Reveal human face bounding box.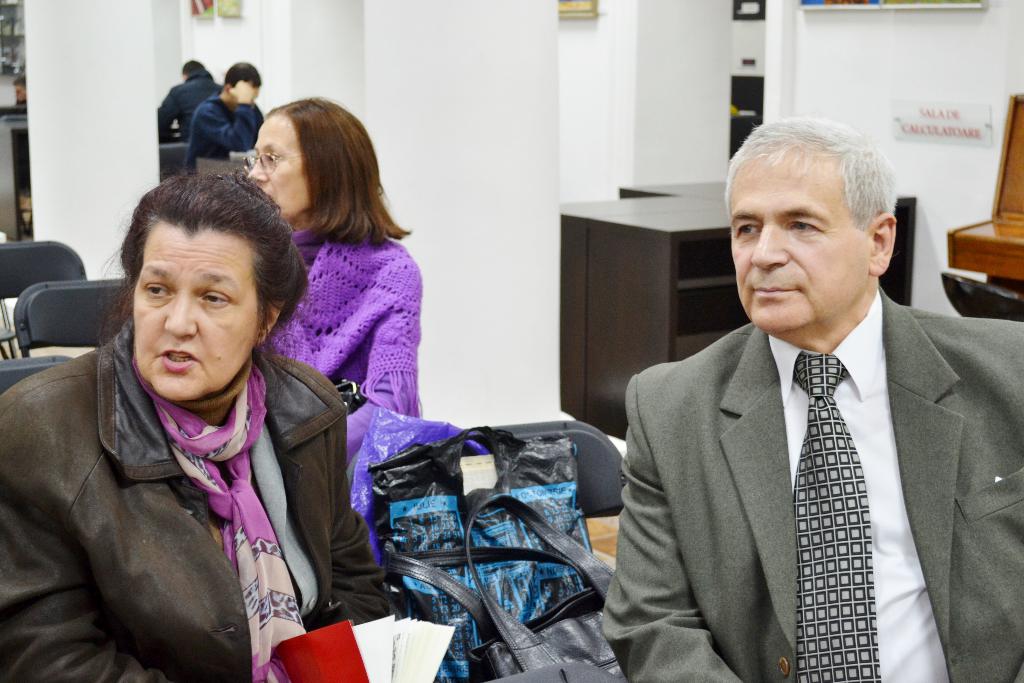
Revealed: detection(724, 150, 873, 330).
